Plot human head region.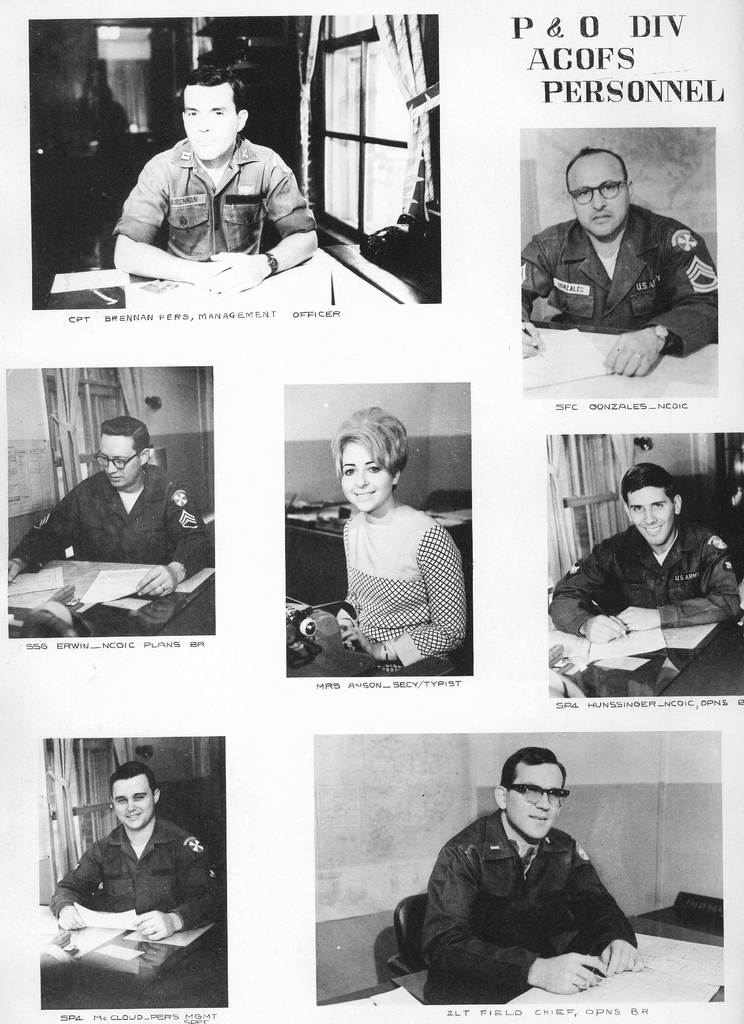
Plotted at (563,143,643,241).
